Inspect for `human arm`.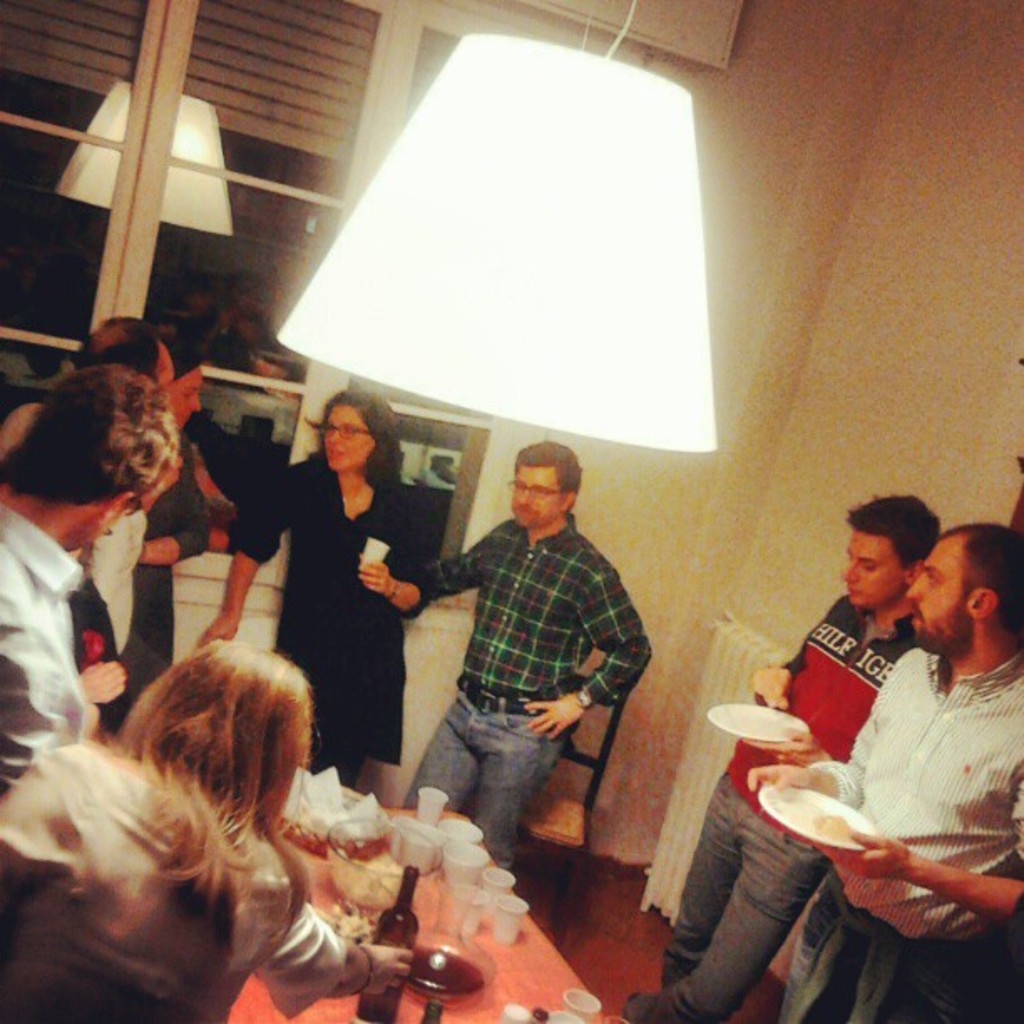
Inspection: <box>0,612,95,795</box>.
